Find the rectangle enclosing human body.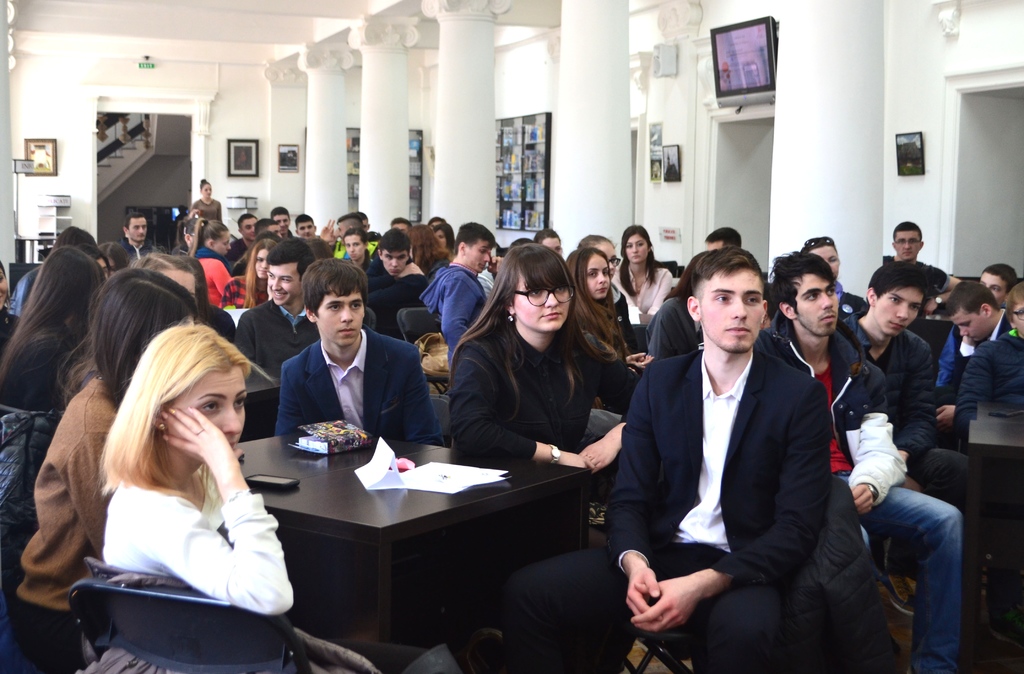
(273, 328, 437, 447).
